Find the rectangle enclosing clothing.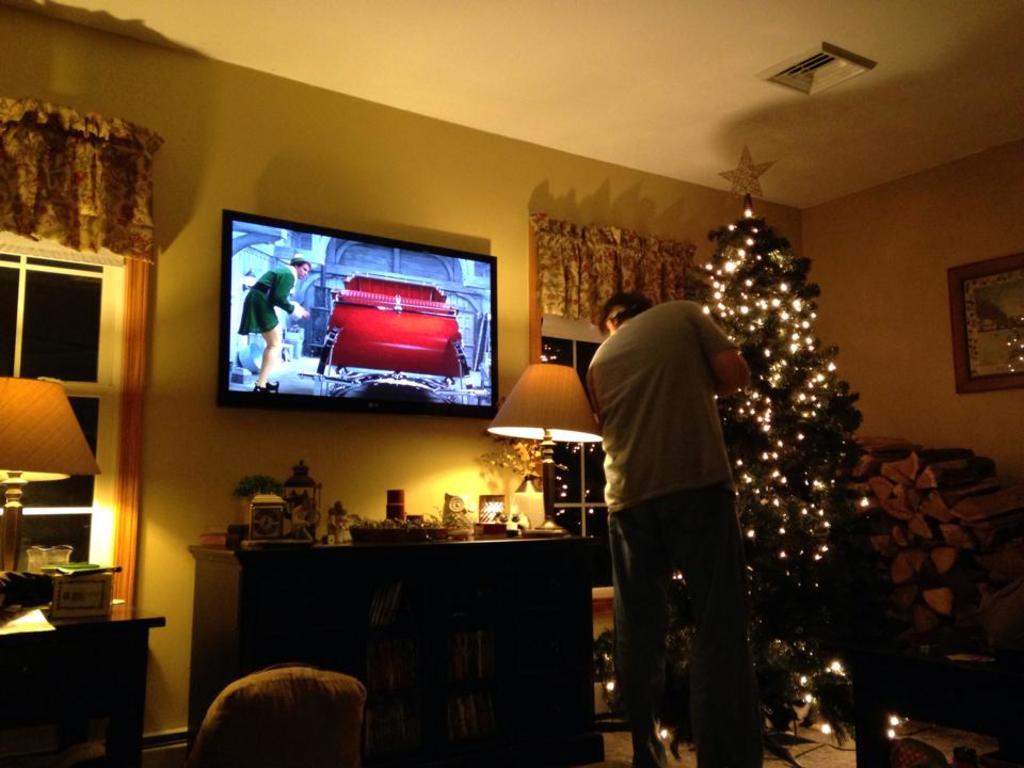
locate(228, 247, 301, 379).
